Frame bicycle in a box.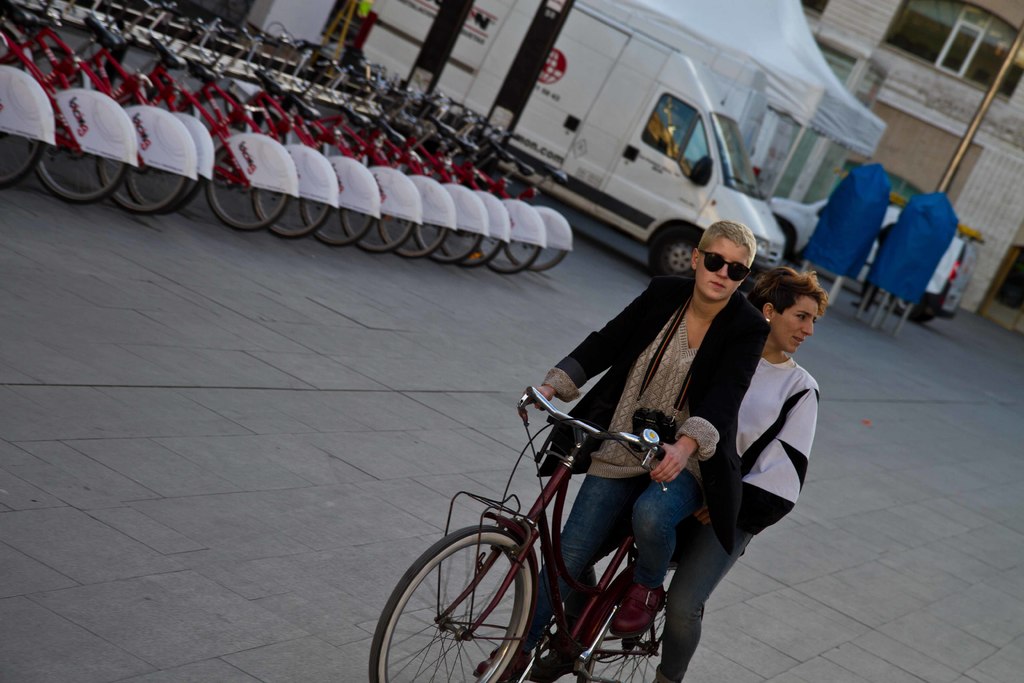
box(73, 1, 200, 218).
